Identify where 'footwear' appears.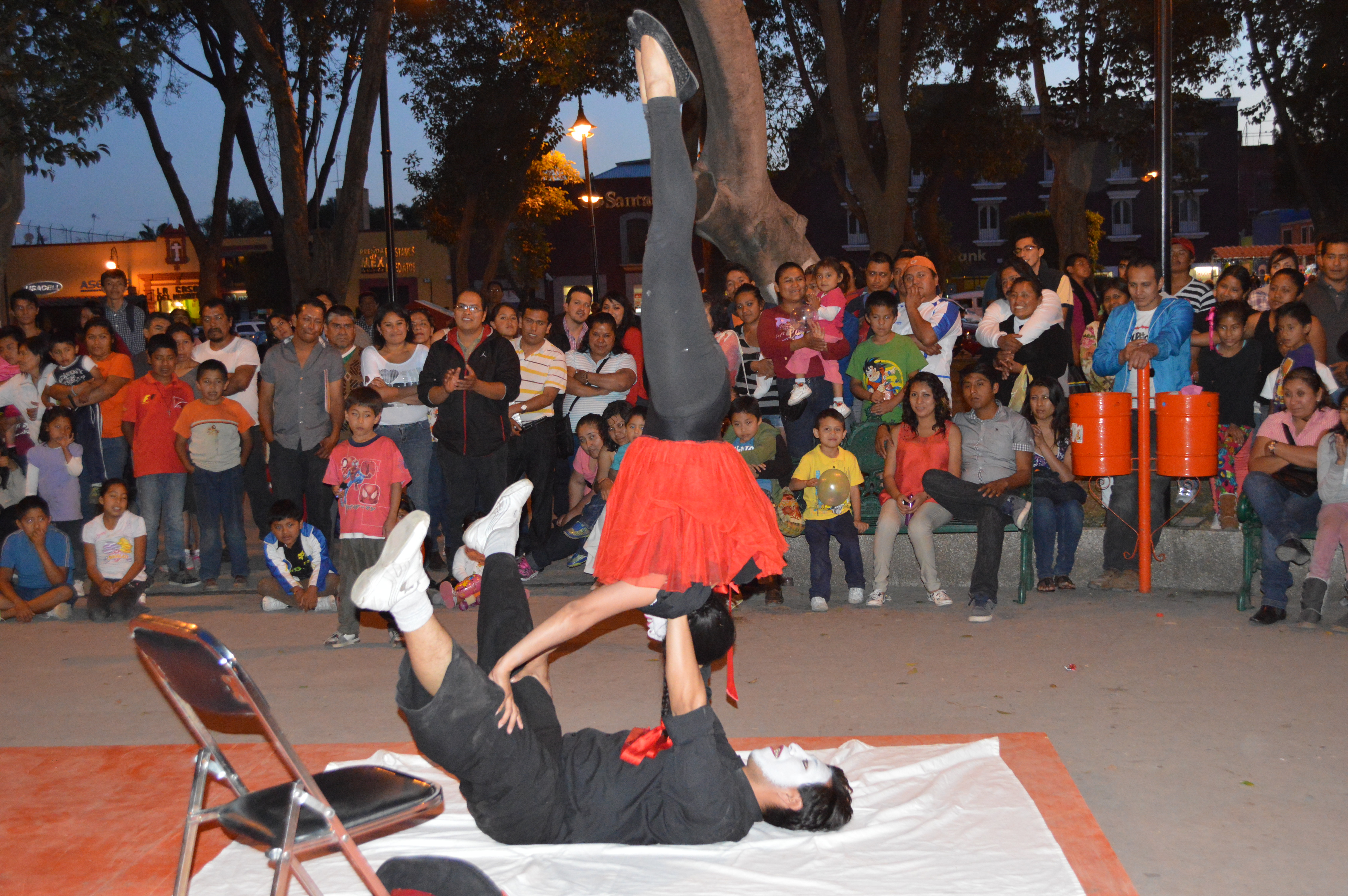
Appears at select_region(154, 167, 166, 174).
